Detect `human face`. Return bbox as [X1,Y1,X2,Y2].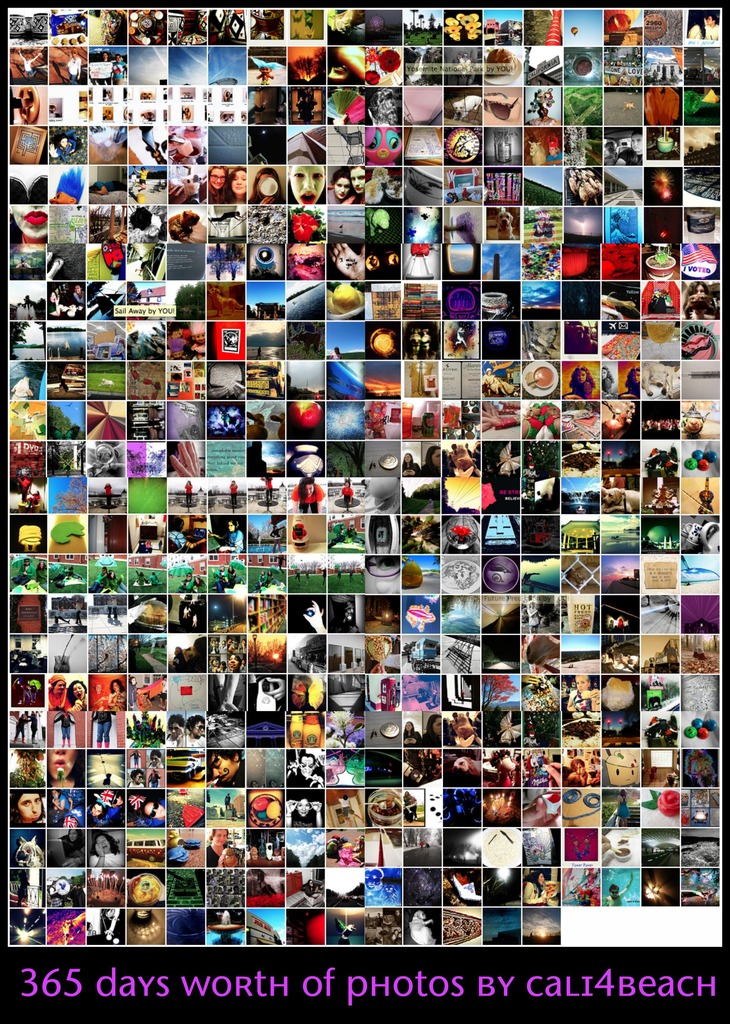
[204,161,227,189].
